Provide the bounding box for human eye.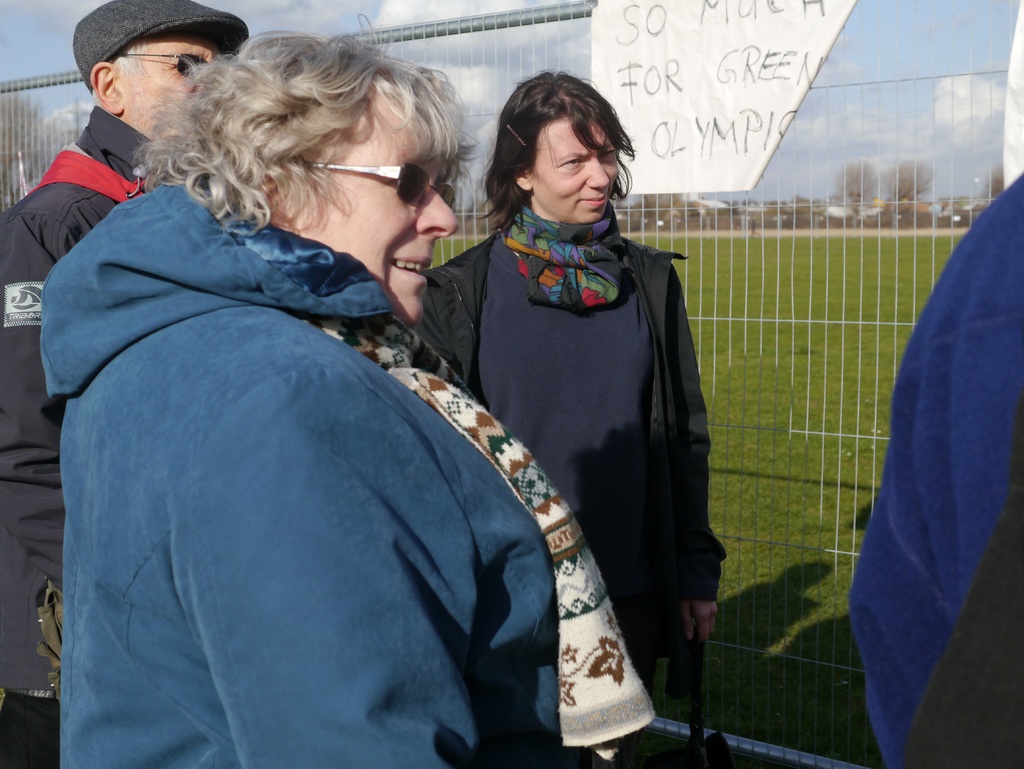
l=558, t=151, r=585, b=170.
